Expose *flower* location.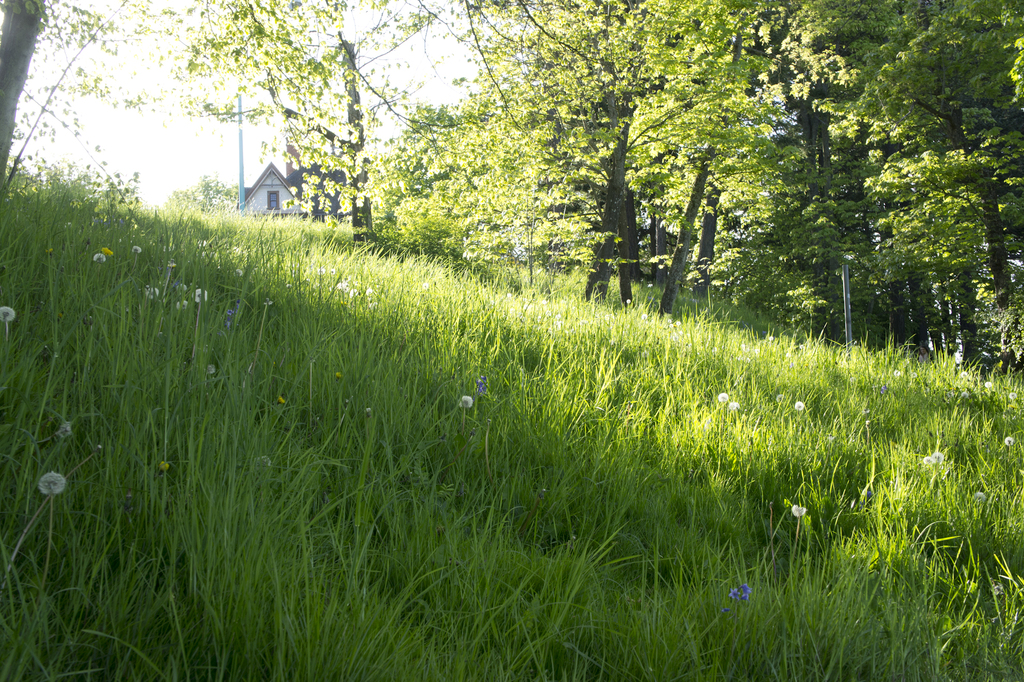
Exposed at locate(1003, 437, 1014, 449).
